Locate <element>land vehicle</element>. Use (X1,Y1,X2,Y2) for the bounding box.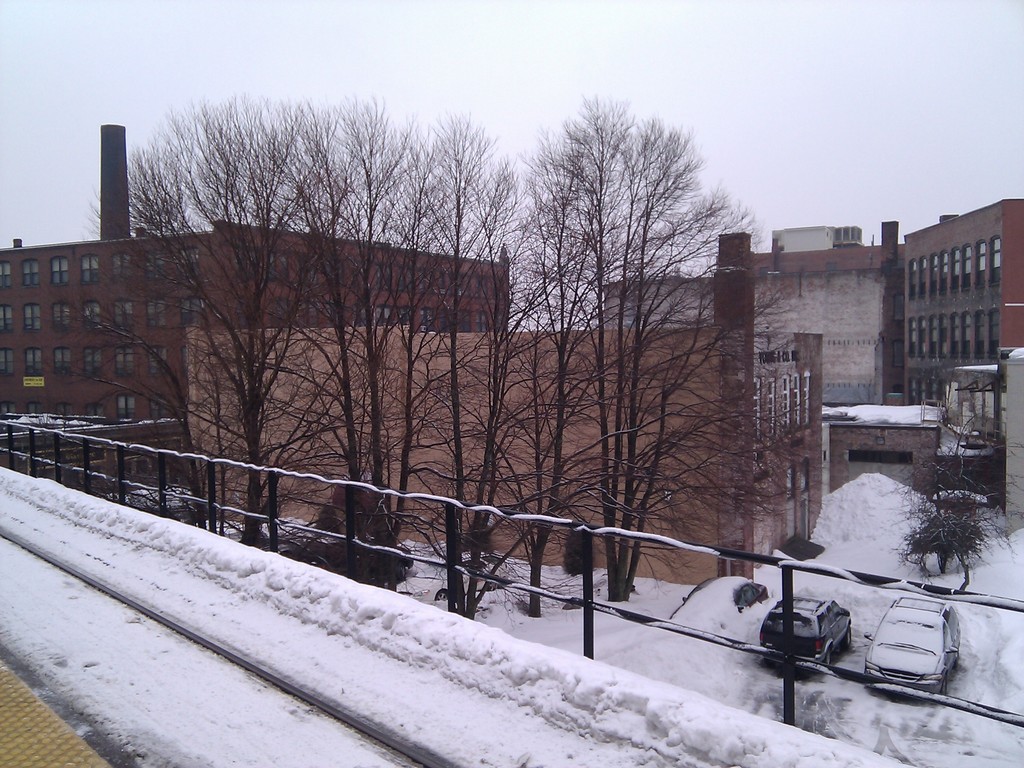
(756,589,856,678).
